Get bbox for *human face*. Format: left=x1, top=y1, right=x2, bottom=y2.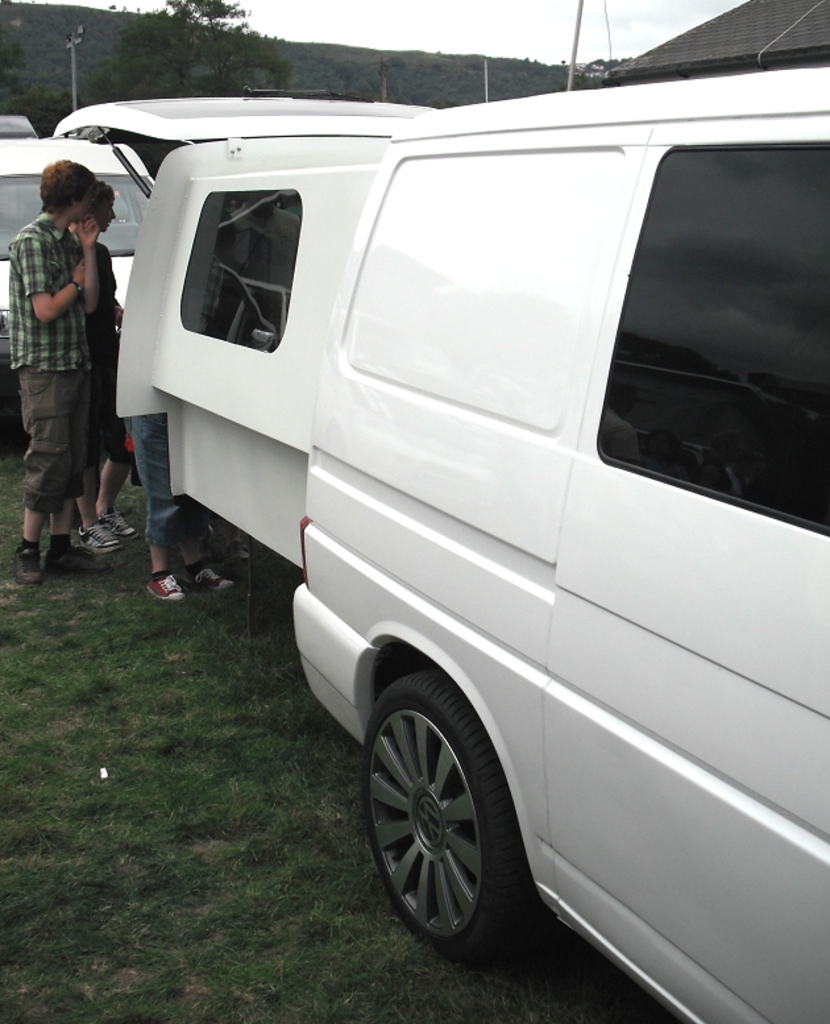
left=79, top=167, right=107, bottom=217.
